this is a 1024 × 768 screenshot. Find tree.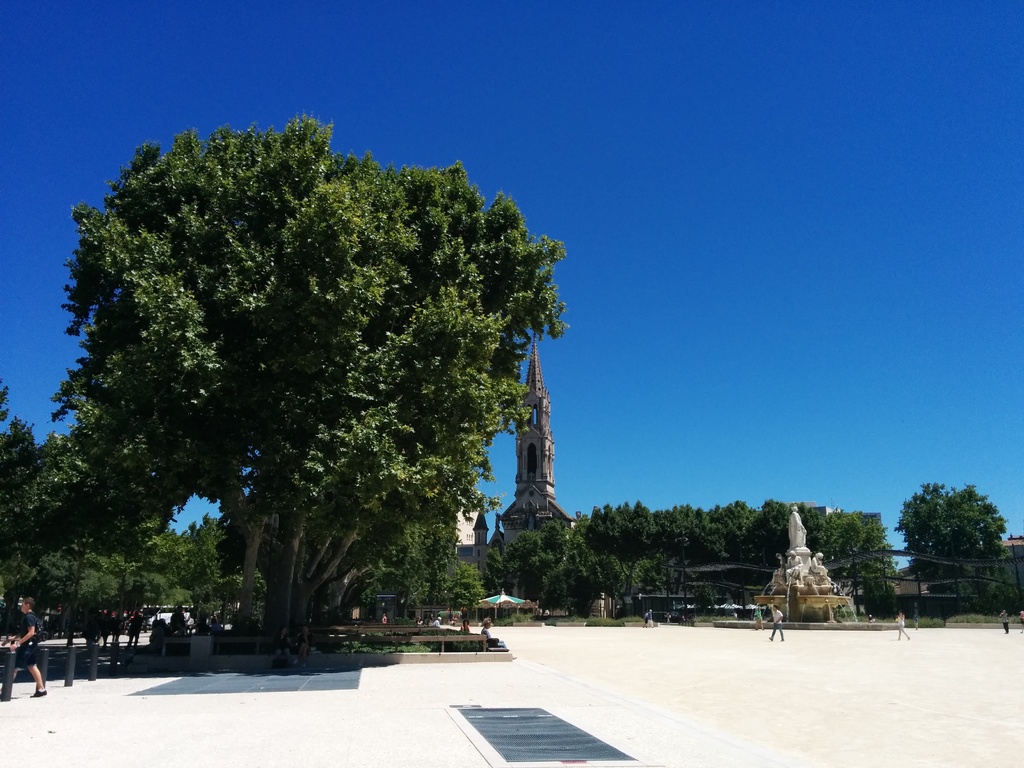
Bounding box: (440, 565, 495, 634).
